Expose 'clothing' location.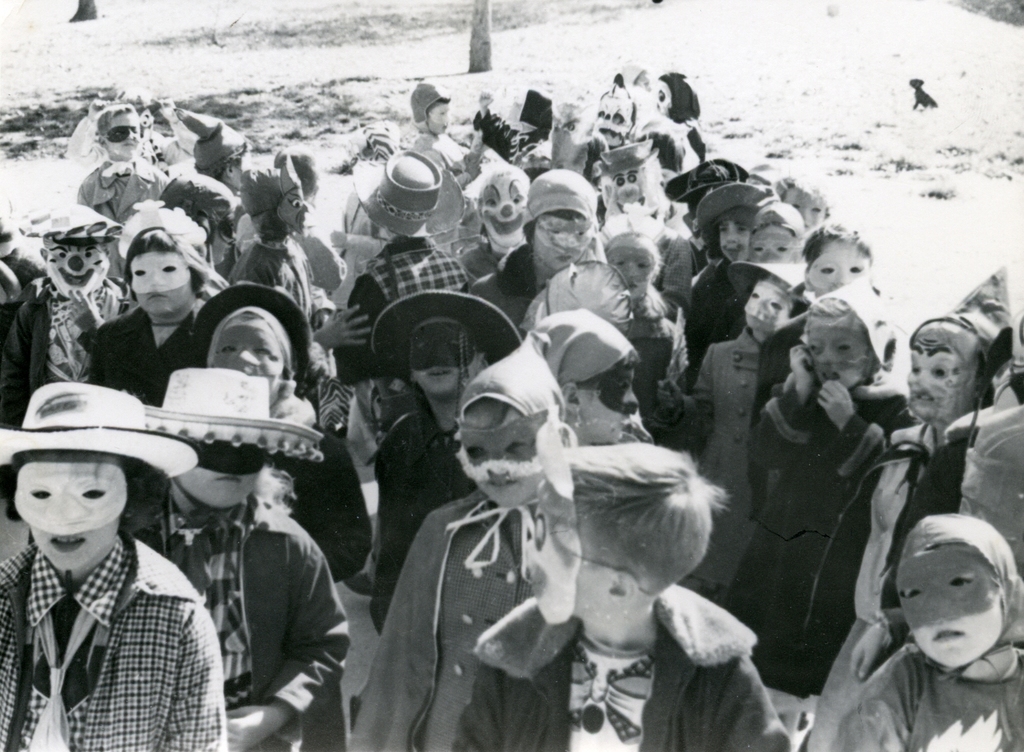
Exposed at box(229, 236, 325, 379).
